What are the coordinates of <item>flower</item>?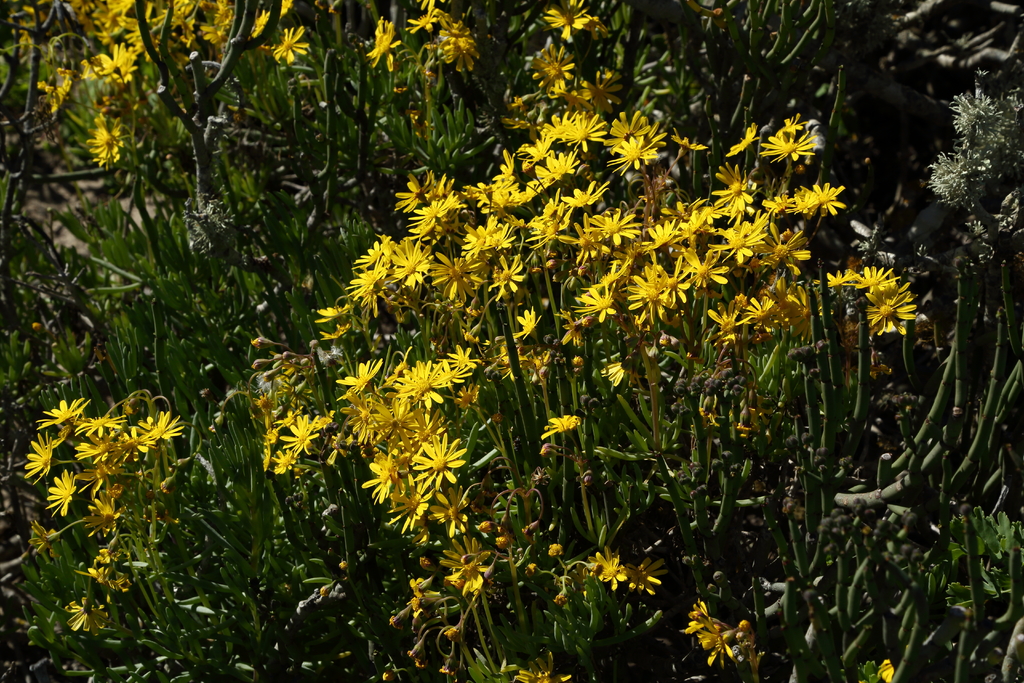
locate(19, 426, 51, 484).
